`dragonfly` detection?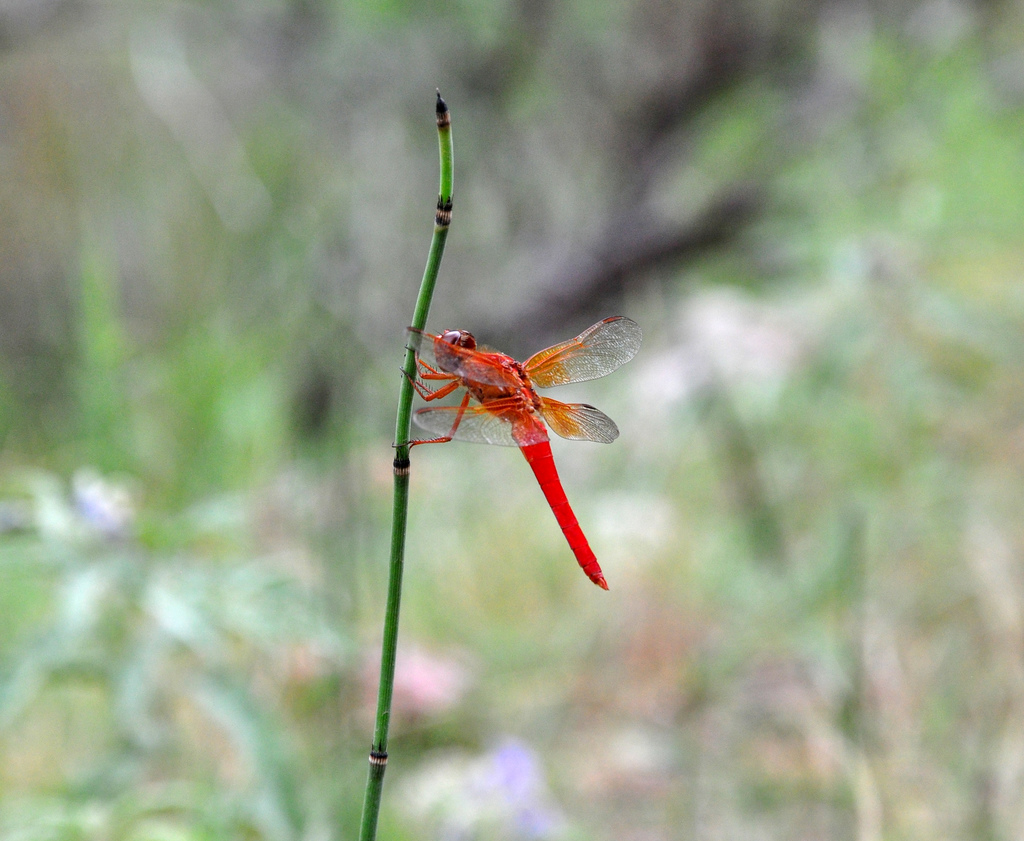
397,310,644,588
